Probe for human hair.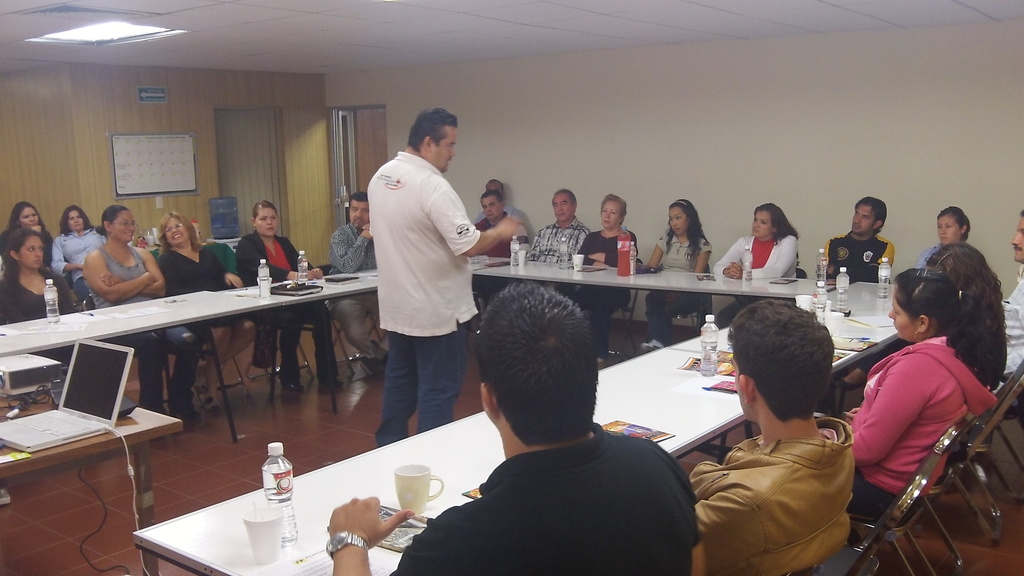
Probe result: BBox(354, 196, 369, 203).
